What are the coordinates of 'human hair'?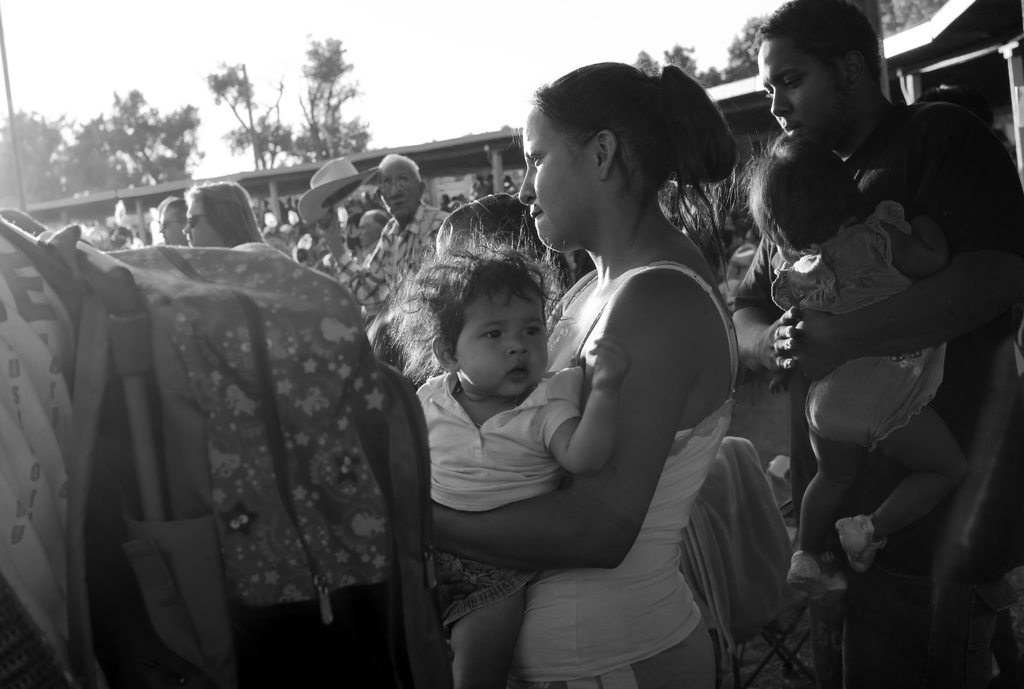
371 207 390 231.
